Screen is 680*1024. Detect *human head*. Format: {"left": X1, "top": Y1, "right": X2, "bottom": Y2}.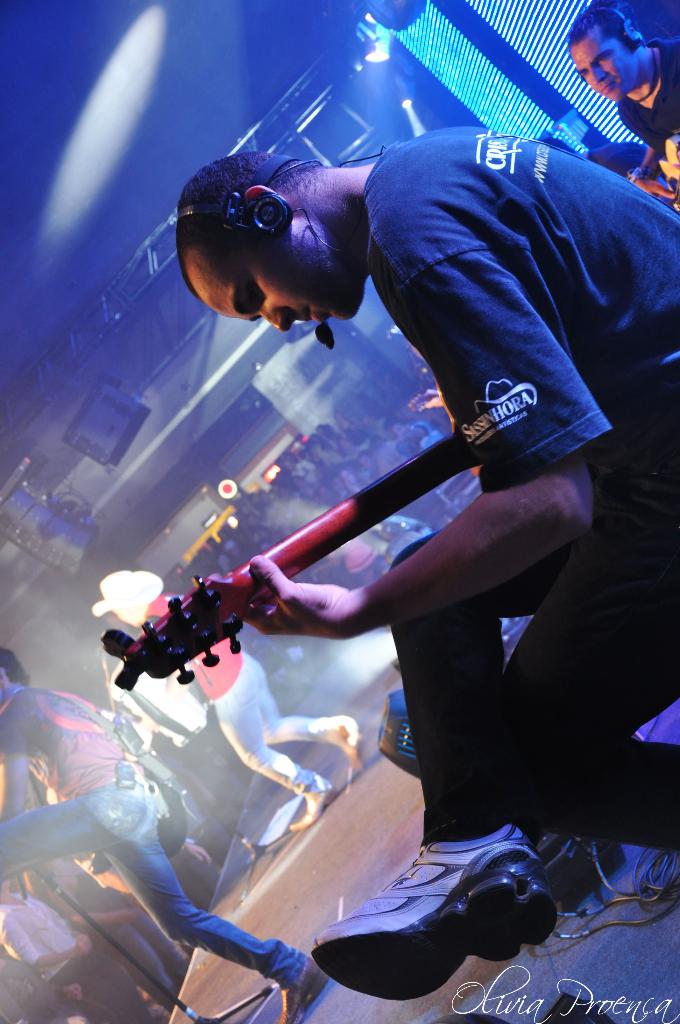
{"left": 172, "top": 113, "right": 375, "bottom": 338}.
